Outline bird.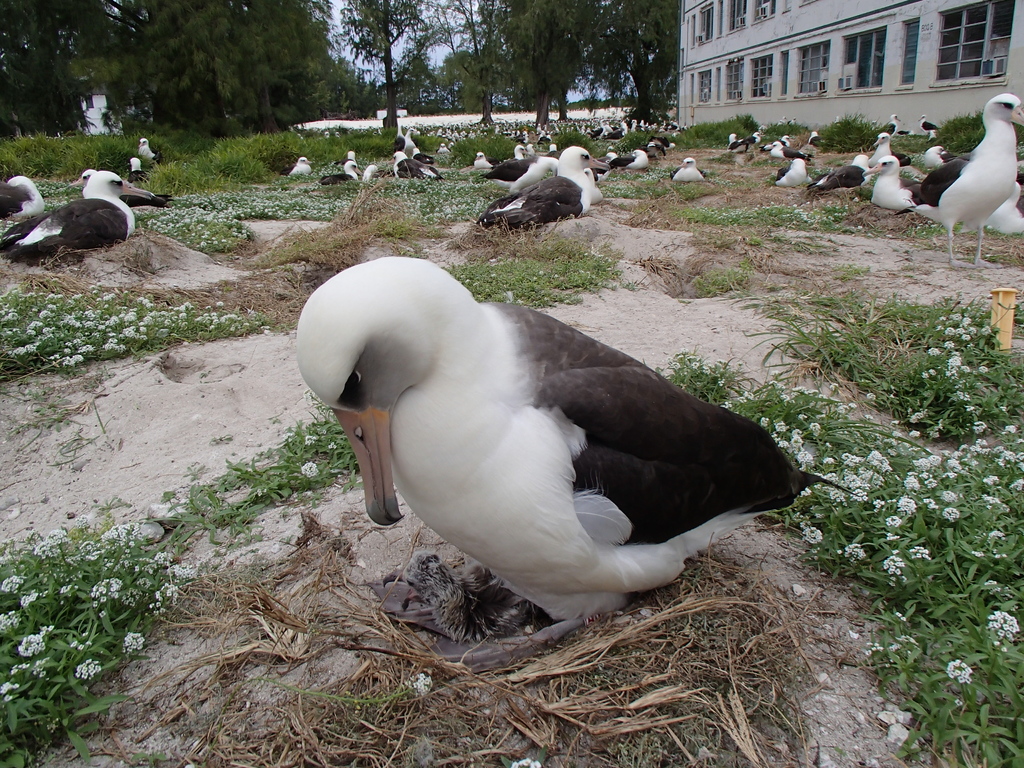
Outline: (916,115,943,133).
